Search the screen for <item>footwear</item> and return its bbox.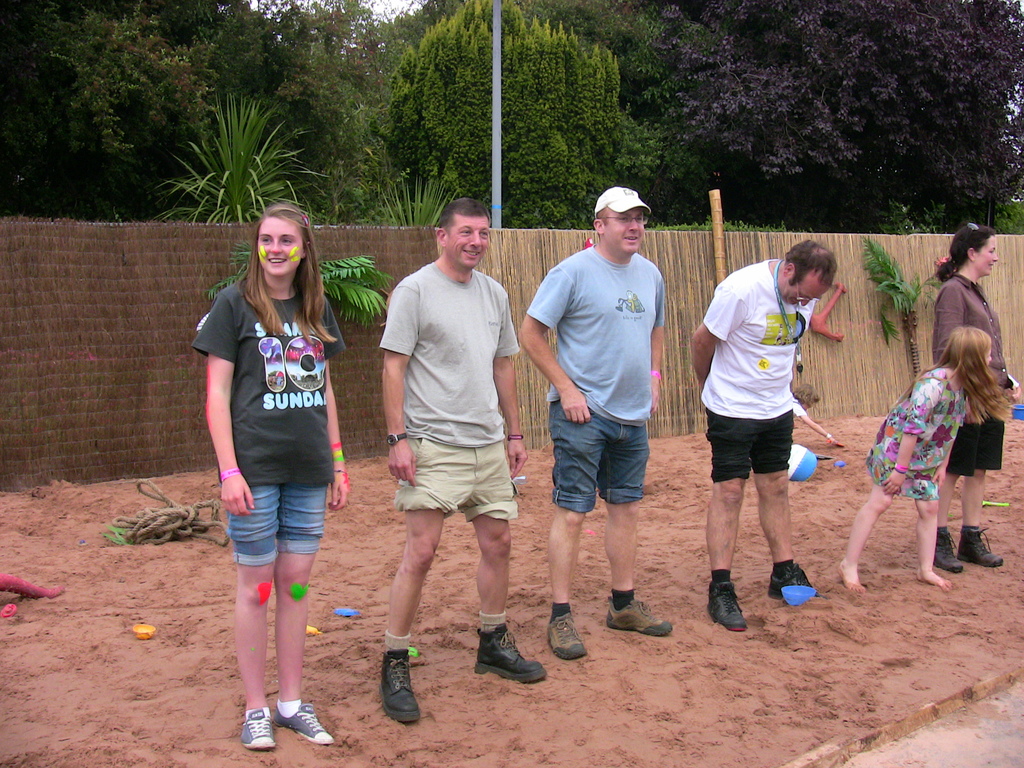
Found: bbox(766, 560, 820, 604).
